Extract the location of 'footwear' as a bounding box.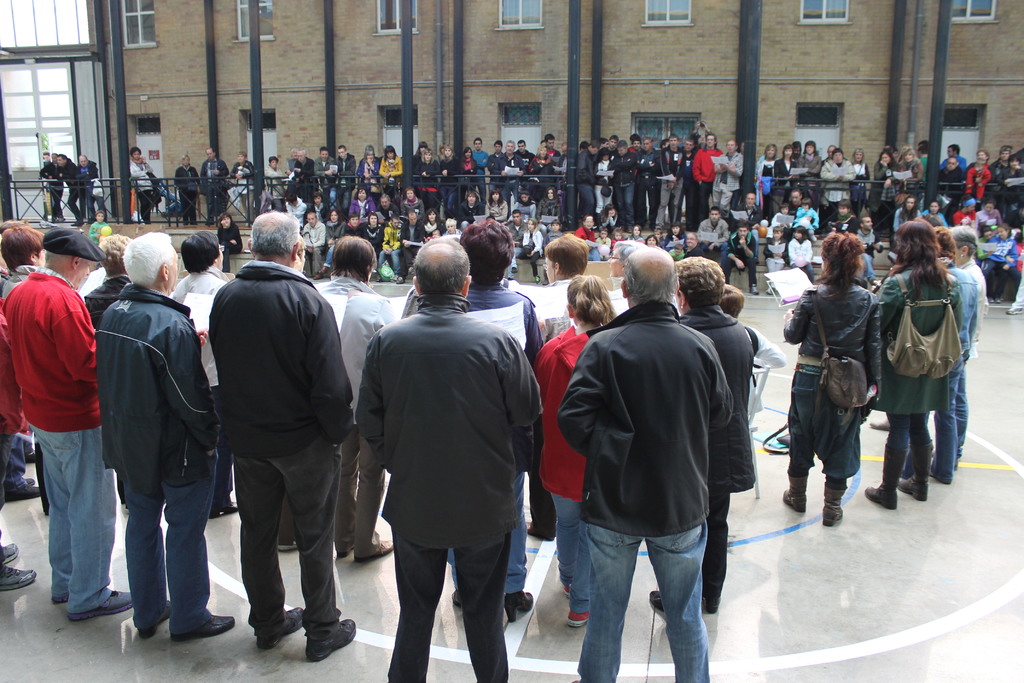
bbox=[259, 607, 298, 646].
